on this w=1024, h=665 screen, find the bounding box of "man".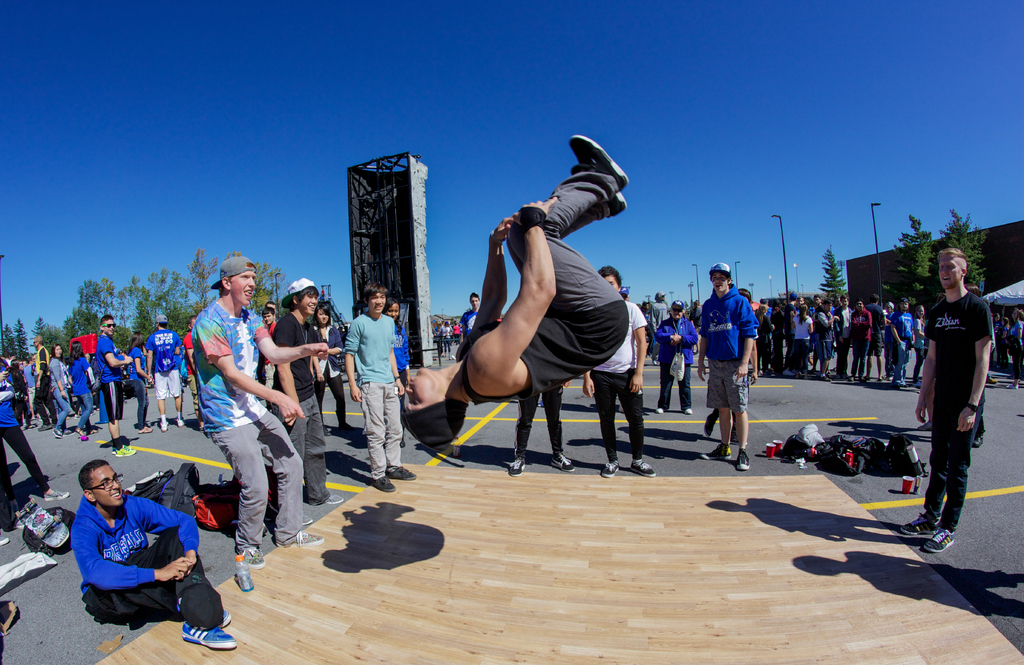
Bounding box: Rect(397, 132, 632, 445).
